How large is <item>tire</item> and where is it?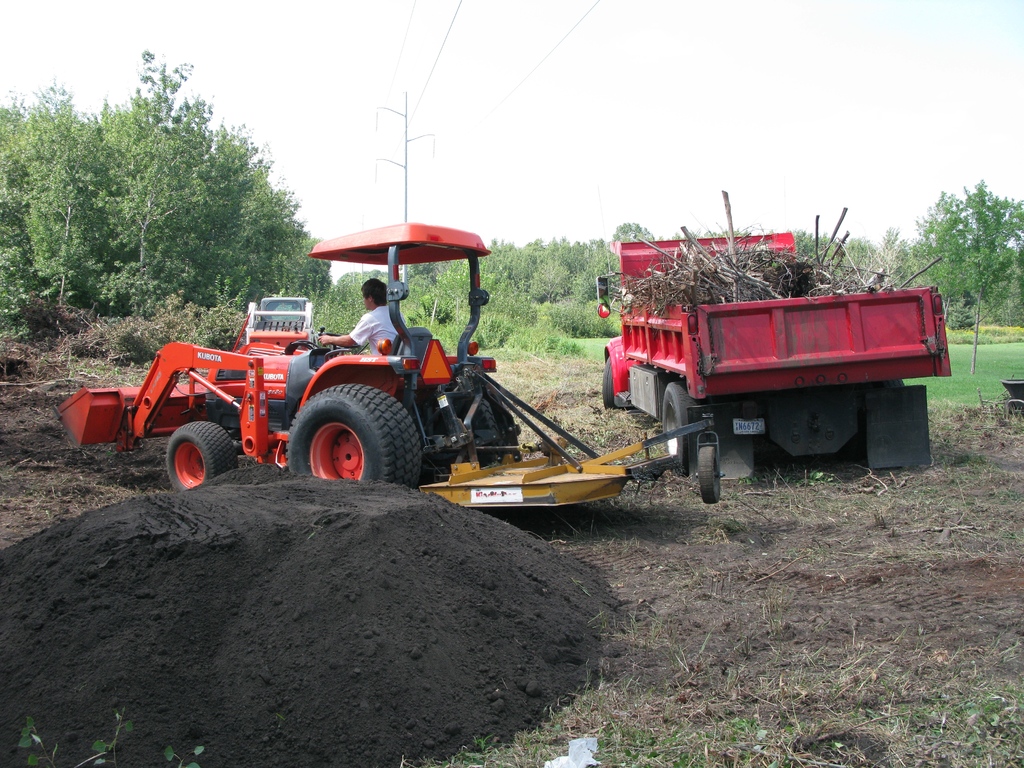
Bounding box: bbox=[288, 384, 420, 495].
